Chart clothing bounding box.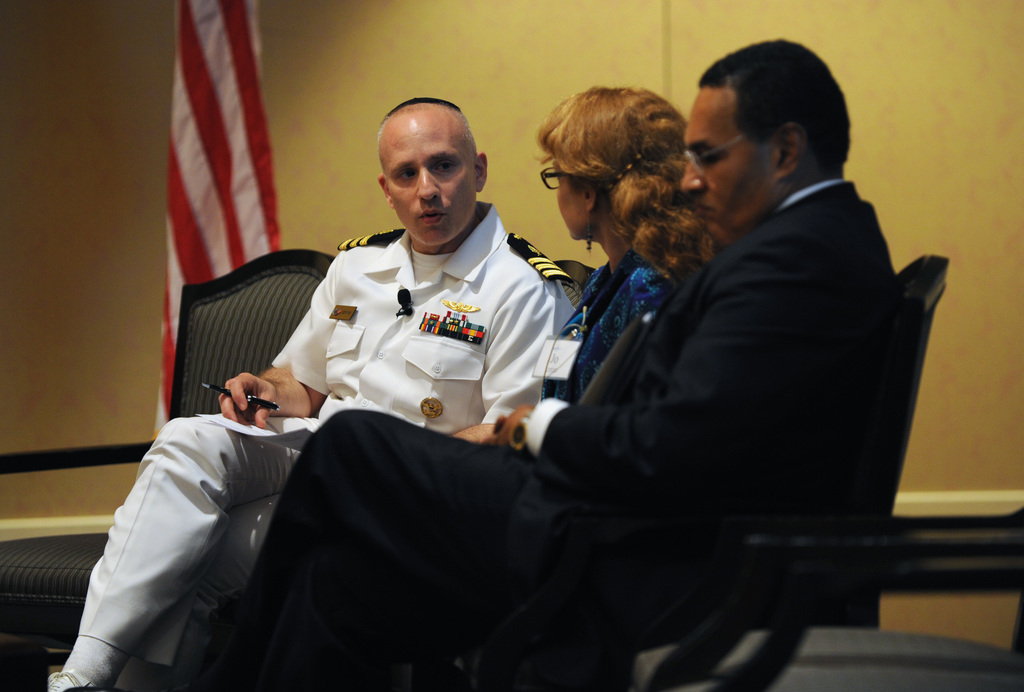
Charted: crop(541, 220, 722, 429).
